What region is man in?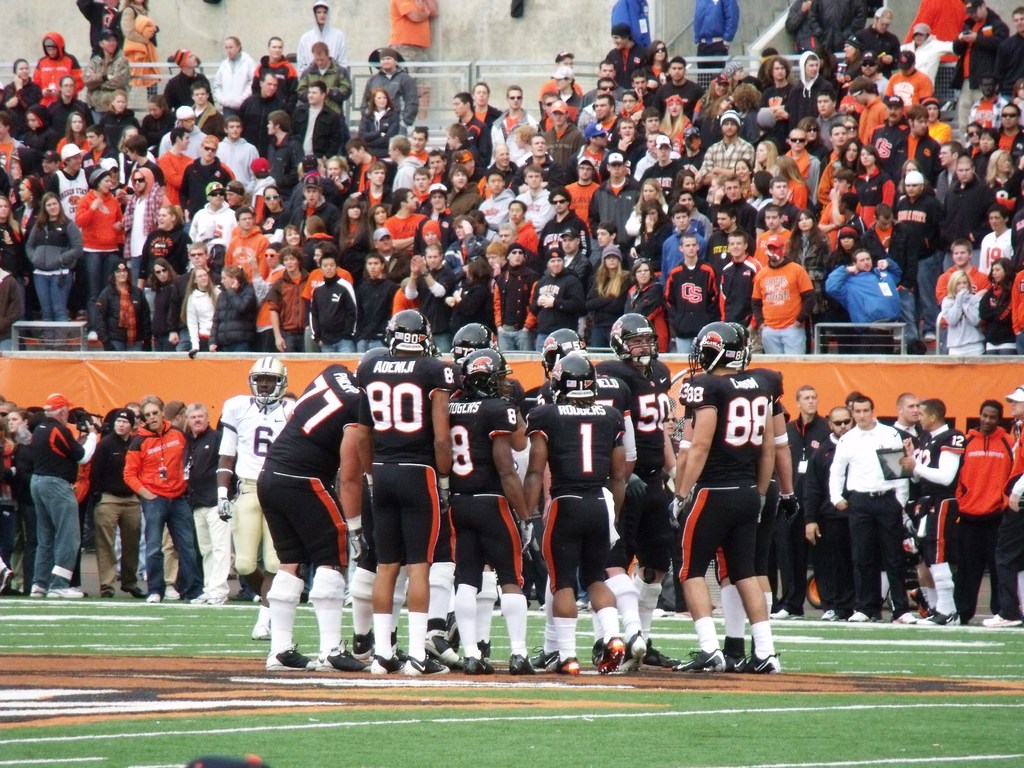
[833, 249, 908, 352].
